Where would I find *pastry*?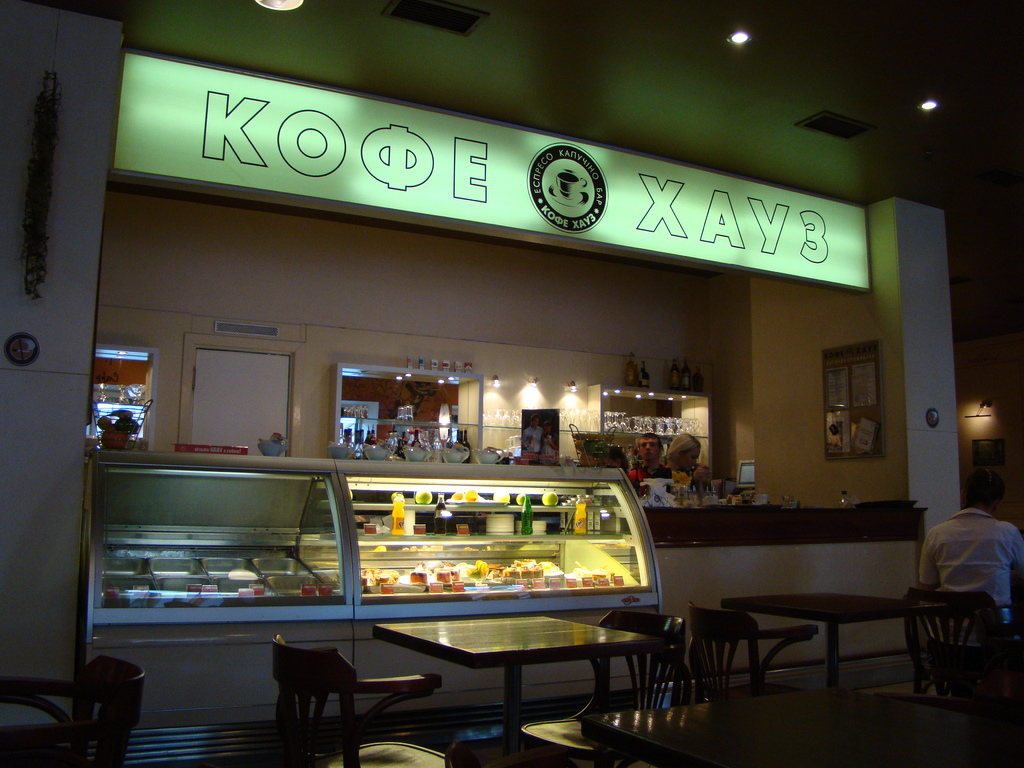
At {"x1": 409, "y1": 563, "x2": 431, "y2": 585}.
